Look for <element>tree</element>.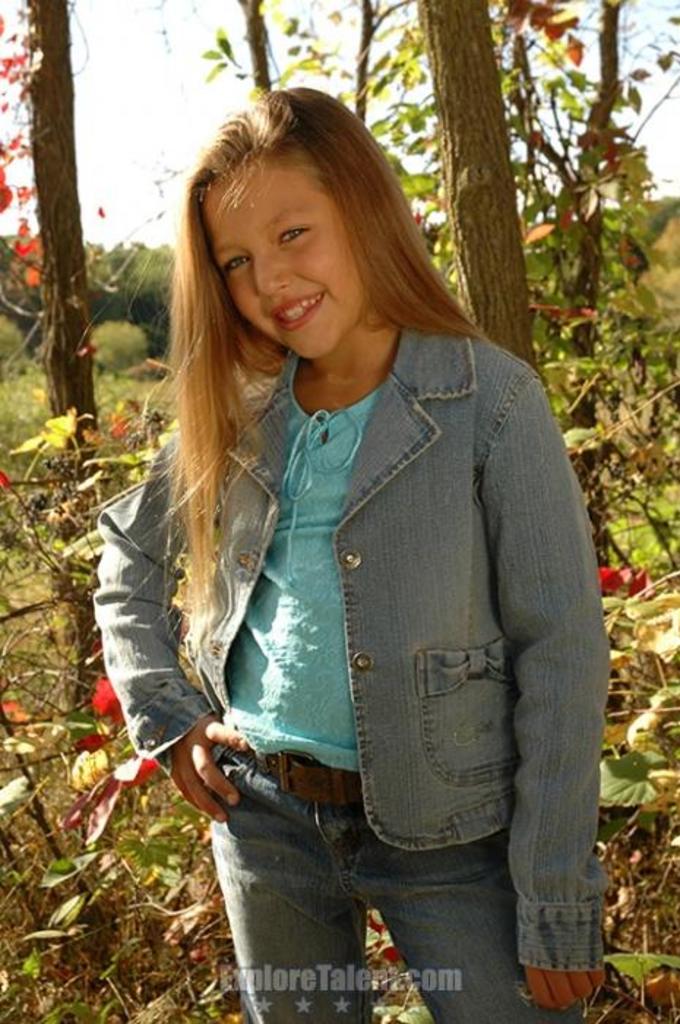
Found: box=[0, 3, 107, 705].
